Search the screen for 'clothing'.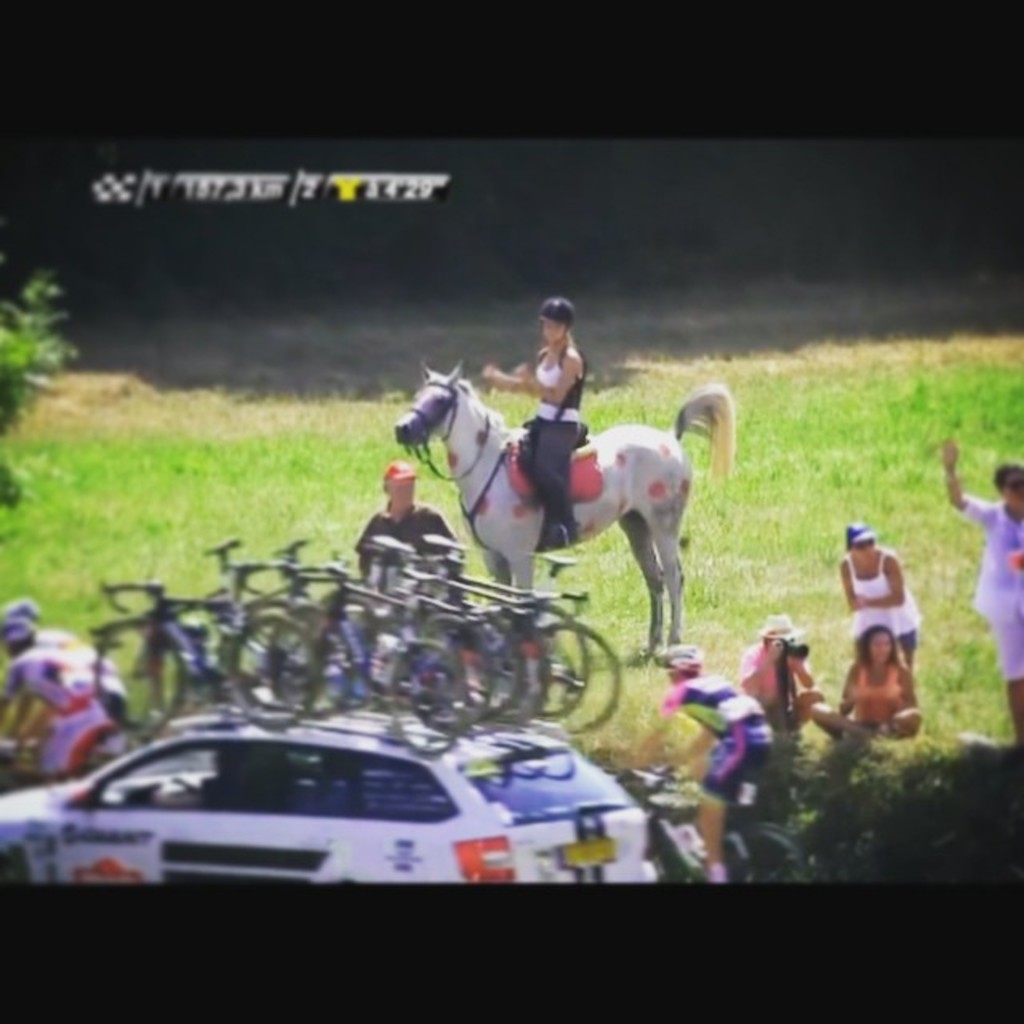
Found at (0, 640, 120, 802).
